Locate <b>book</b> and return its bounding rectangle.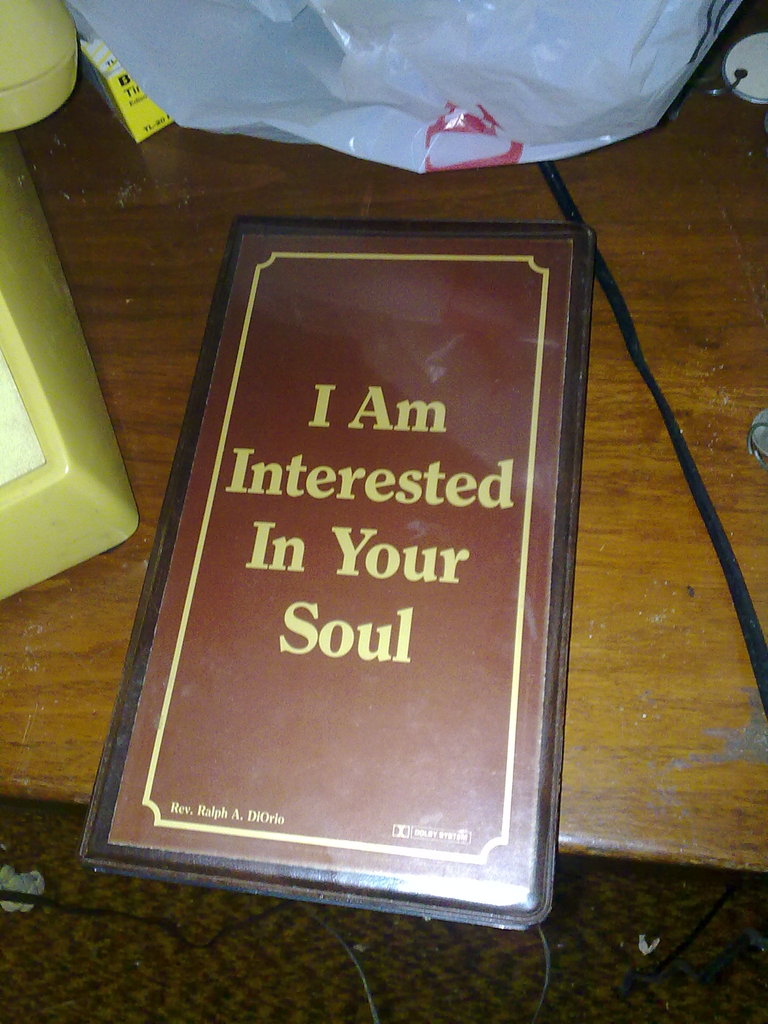
77 214 598 938.
